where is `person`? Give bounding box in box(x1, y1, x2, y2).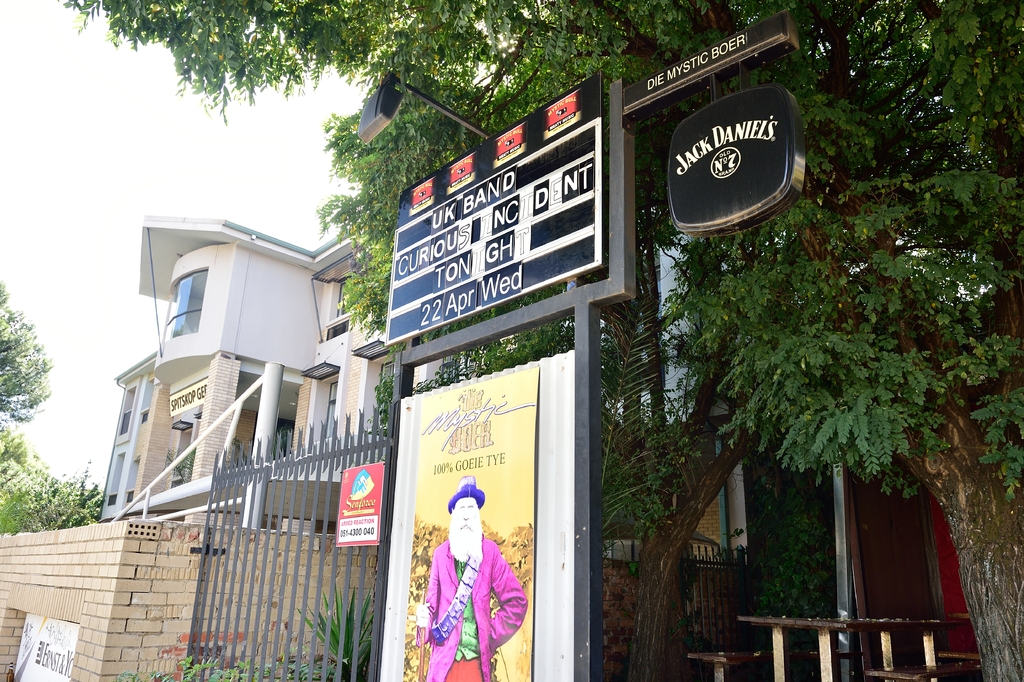
box(412, 474, 529, 681).
